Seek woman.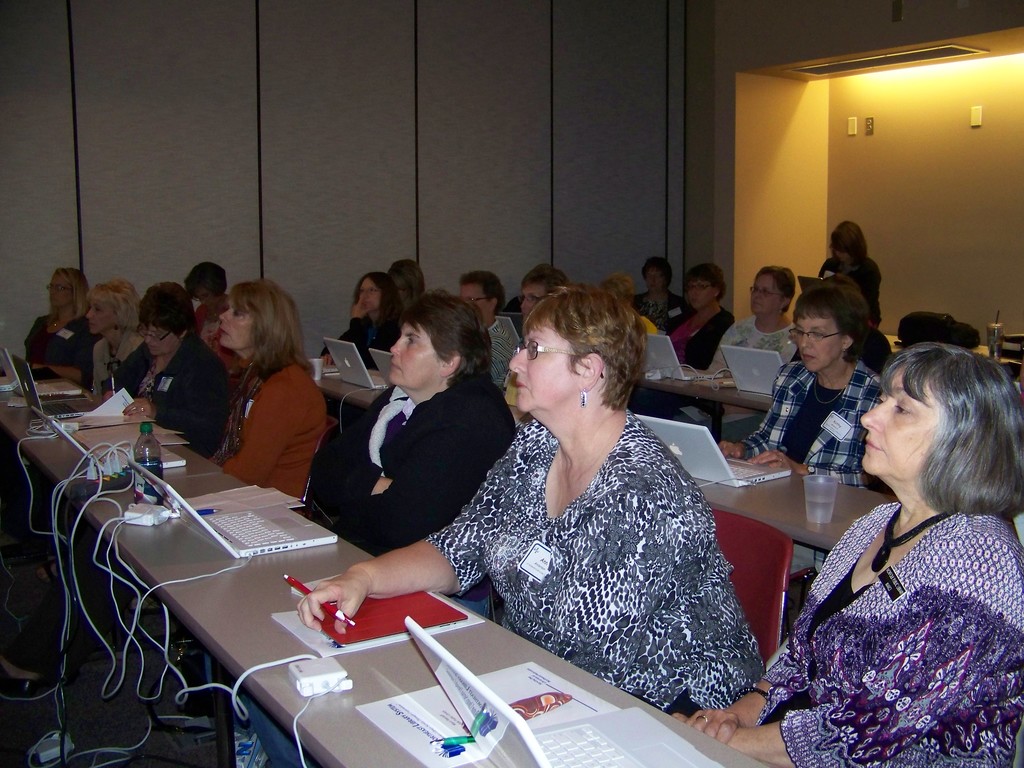
{"x1": 296, "y1": 301, "x2": 516, "y2": 618}.
